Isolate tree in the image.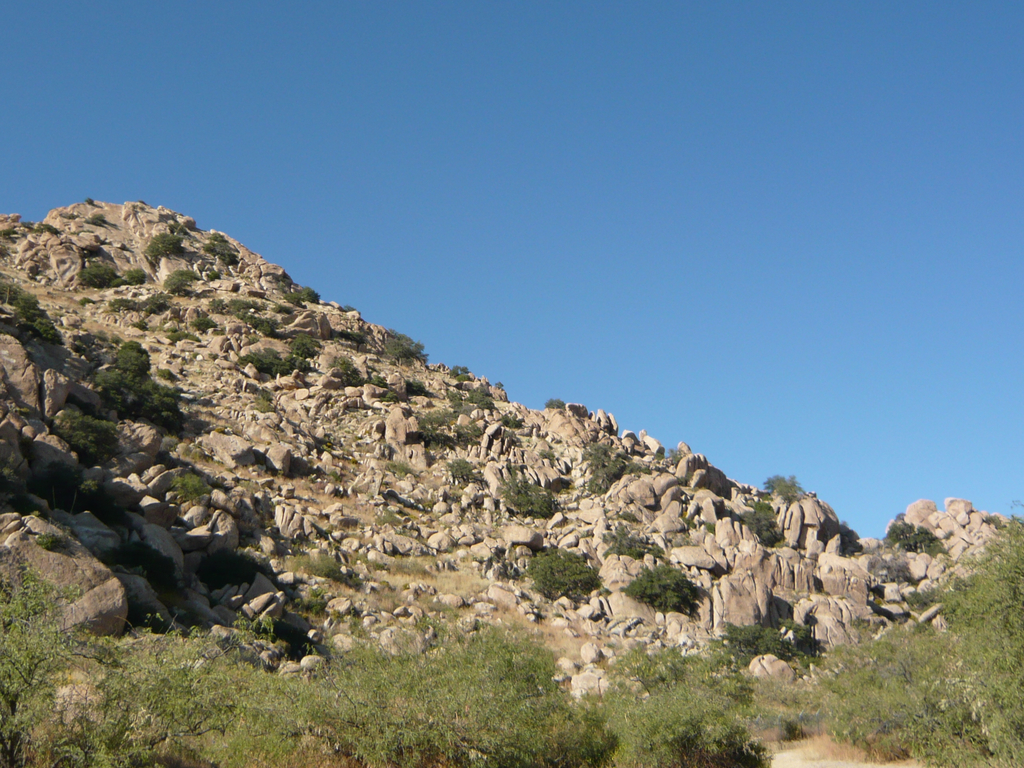
Isolated region: [x1=335, y1=301, x2=356, y2=312].
